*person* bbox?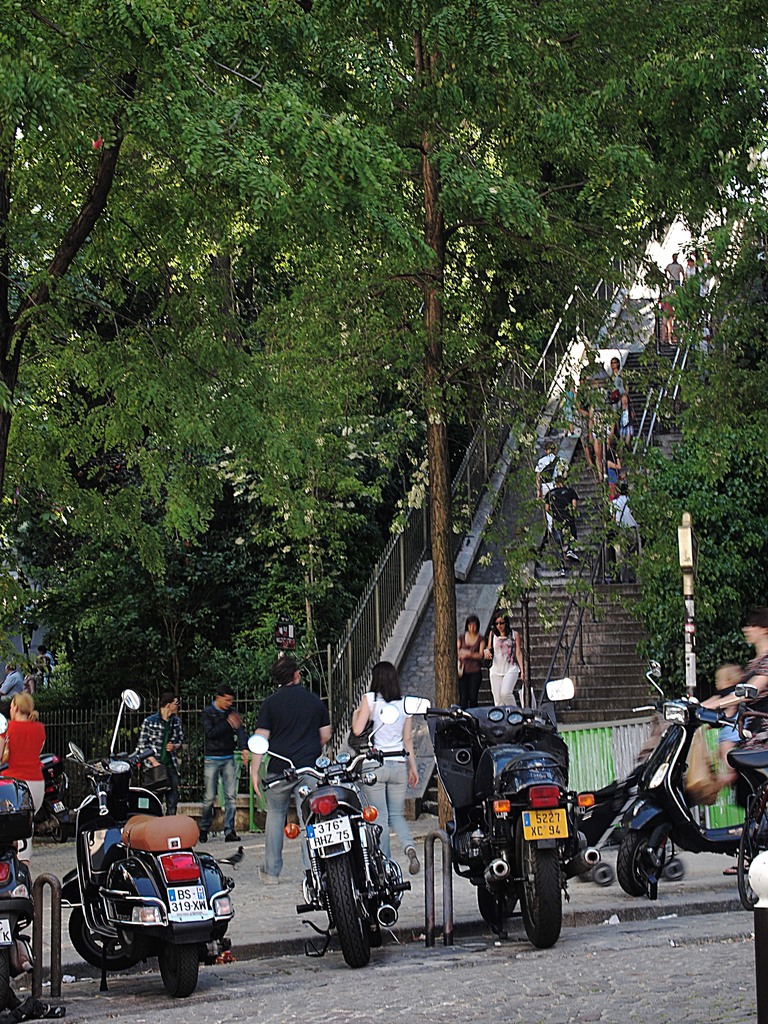
box(351, 657, 422, 874)
